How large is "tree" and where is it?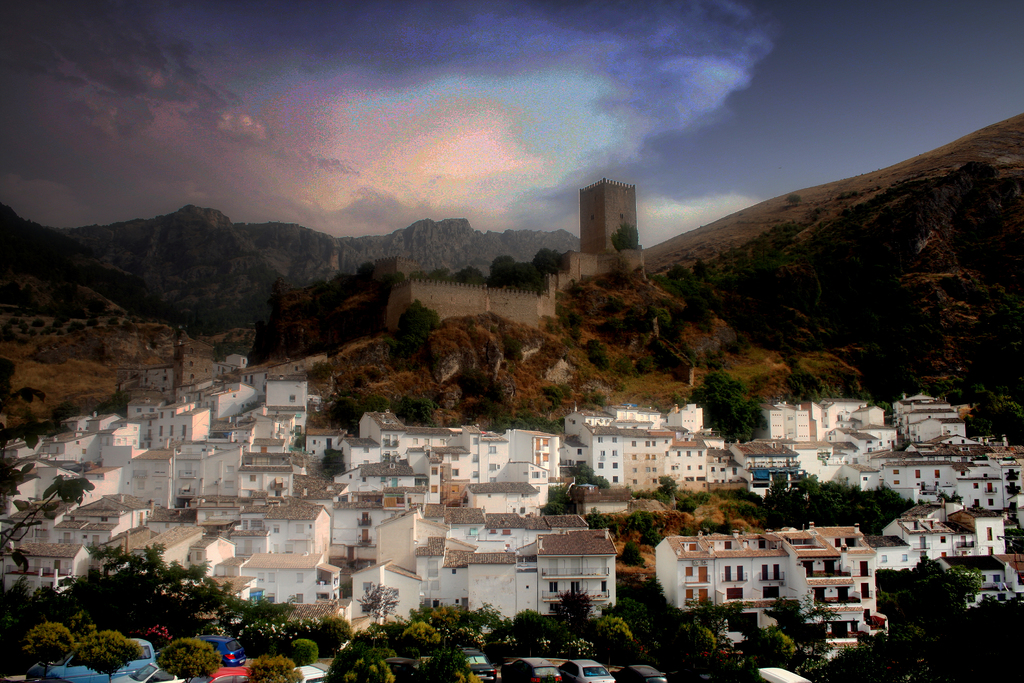
Bounding box: rect(71, 630, 150, 682).
